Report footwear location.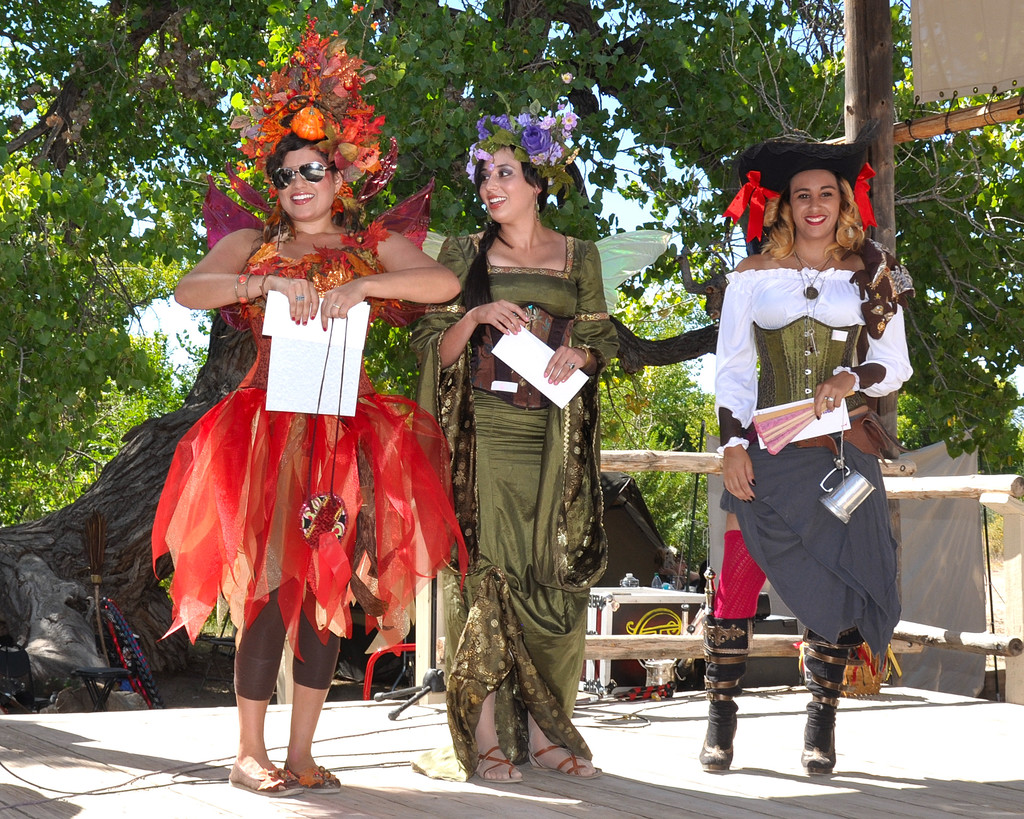
Report: (x1=227, y1=767, x2=301, y2=796).
